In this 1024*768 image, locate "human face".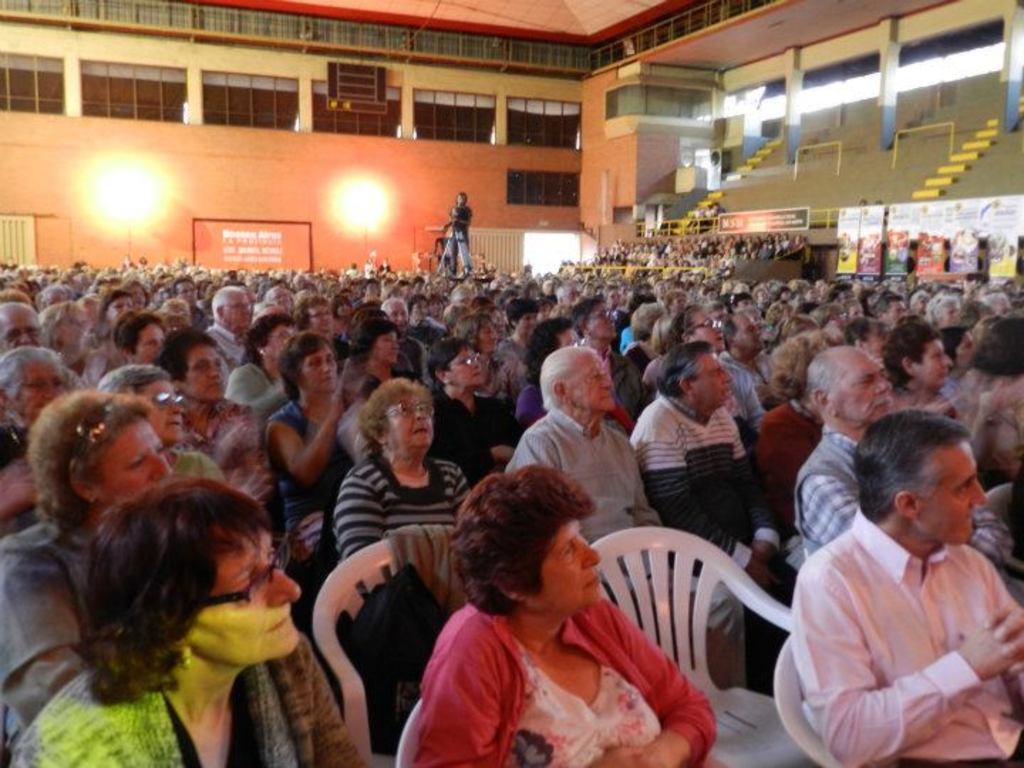
Bounding box: 102 422 172 502.
